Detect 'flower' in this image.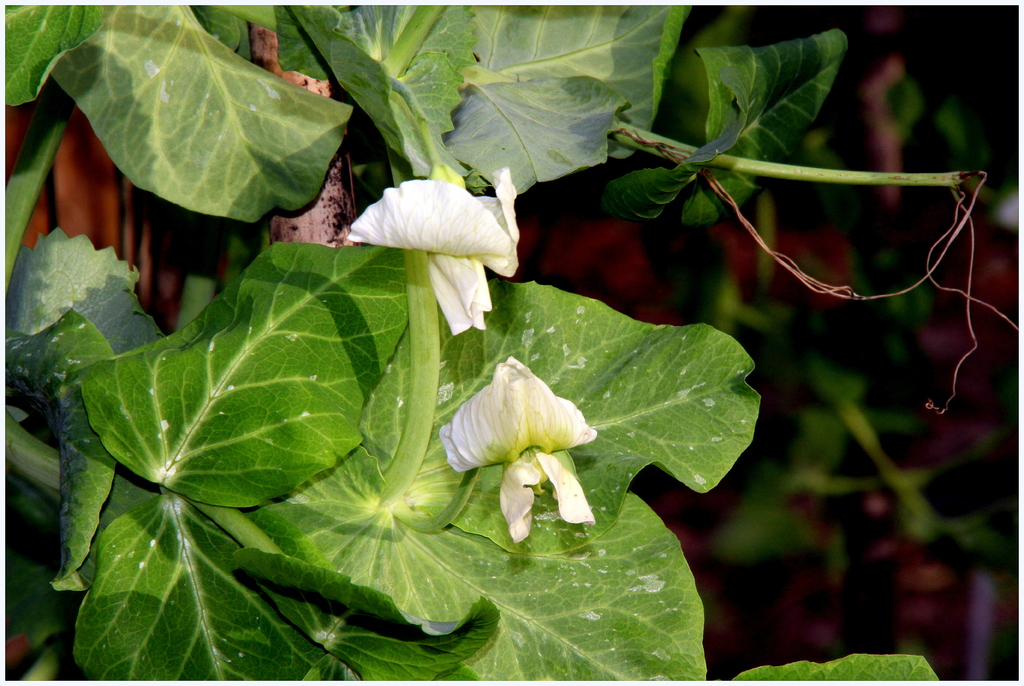
Detection: 438, 355, 605, 529.
